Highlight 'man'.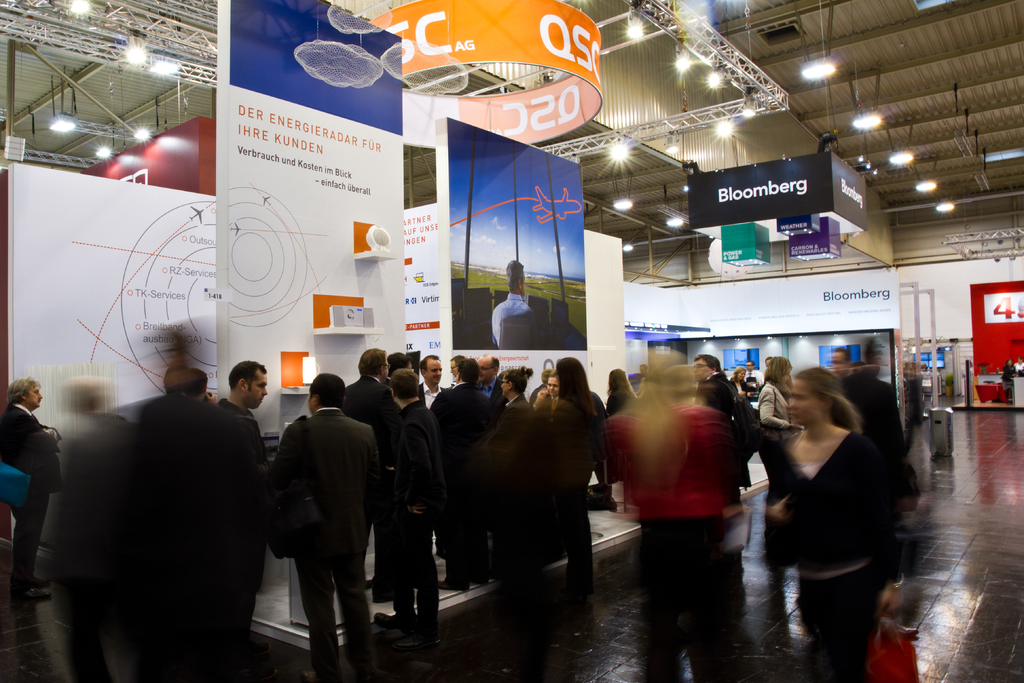
Highlighted region: (x1=489, y1=258, x2=532, y2=351).
